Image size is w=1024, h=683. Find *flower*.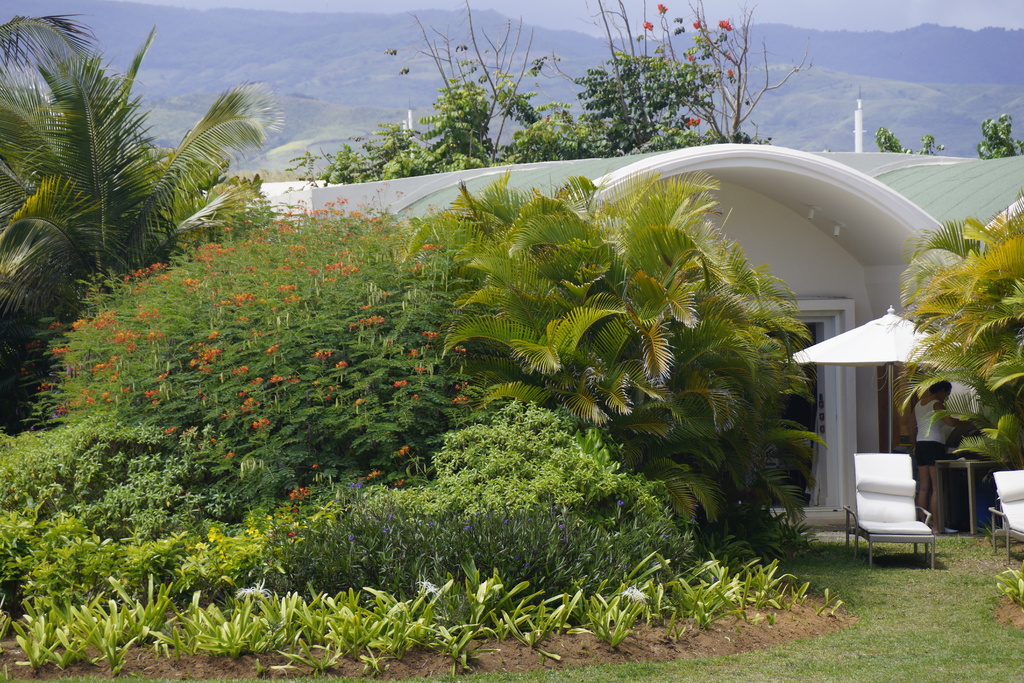
Rect(312, 379, 326, 398).
